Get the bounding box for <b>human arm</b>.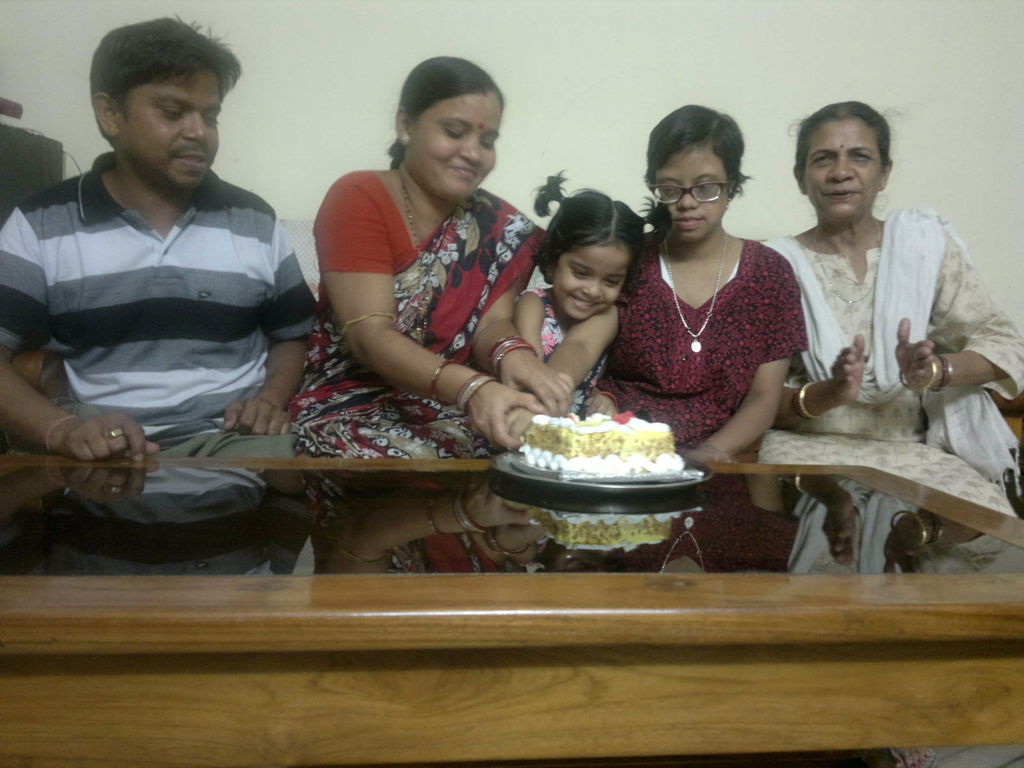
(773,332,868,430).
